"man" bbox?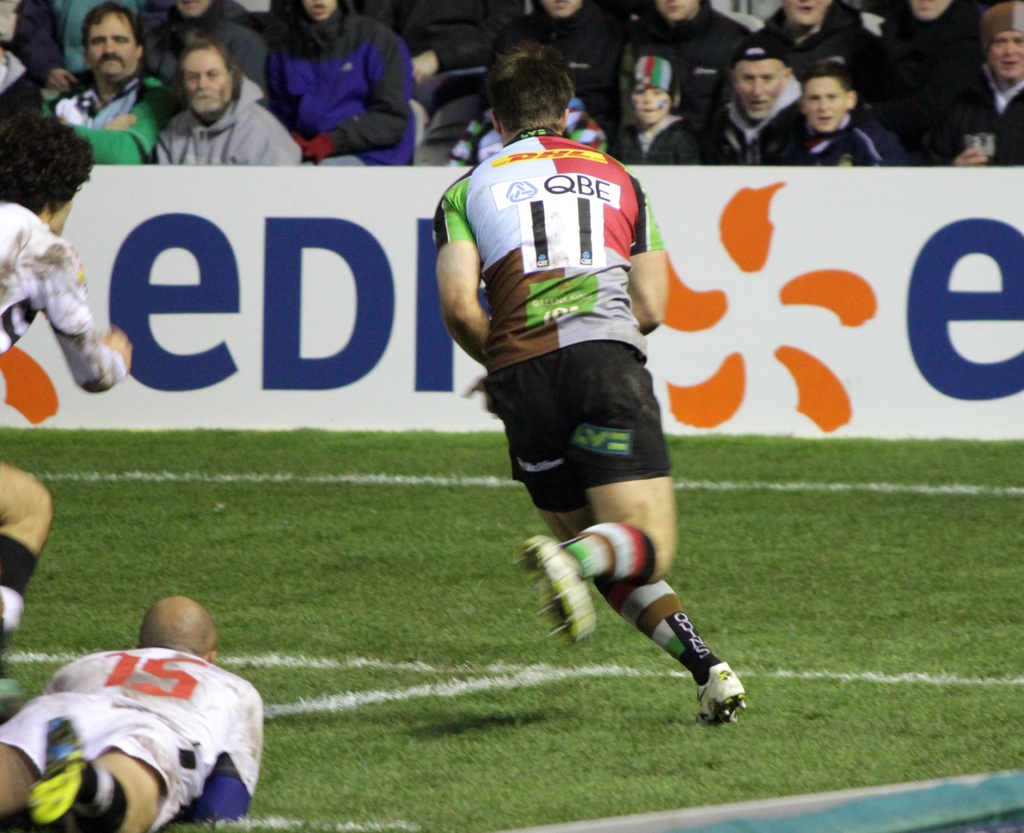
(left=435, top=29, right=749, bottom=723)
